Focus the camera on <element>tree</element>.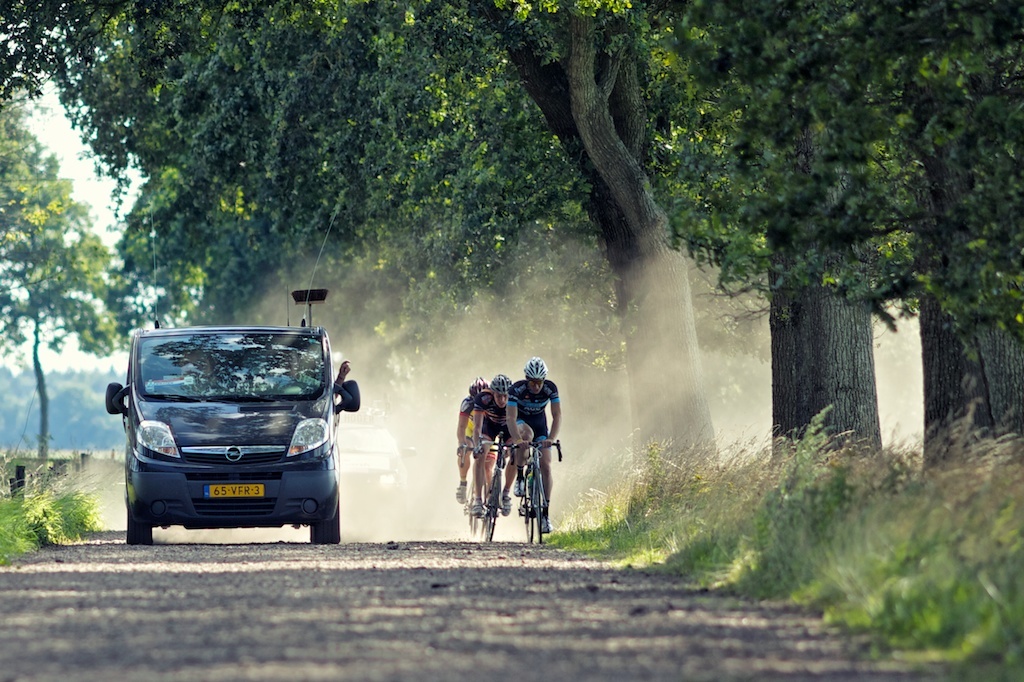
Focus region: 766/9/887/495.
